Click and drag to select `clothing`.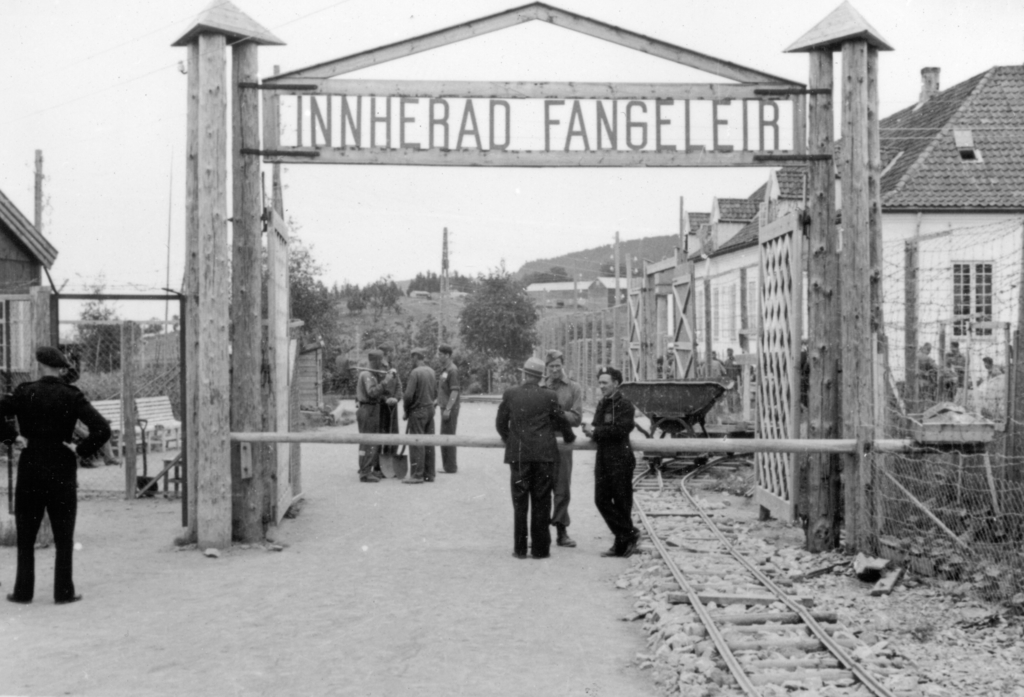
Selection: (left=1, top=375, right=112, bottom=599).
